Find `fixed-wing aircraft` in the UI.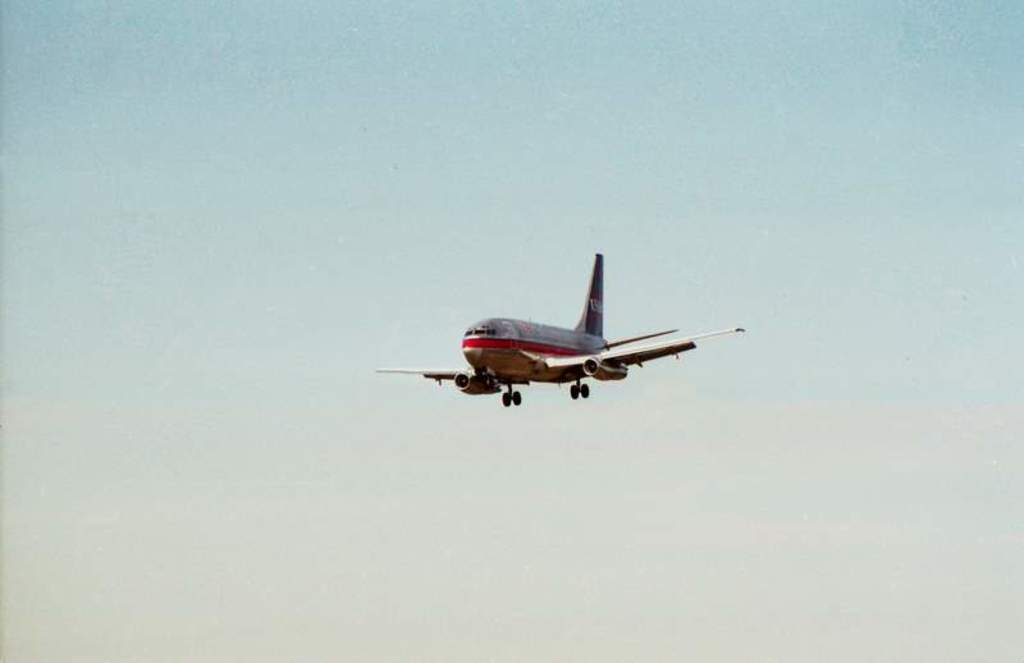
UI element at l=369, t=252, r=749, b=411.
